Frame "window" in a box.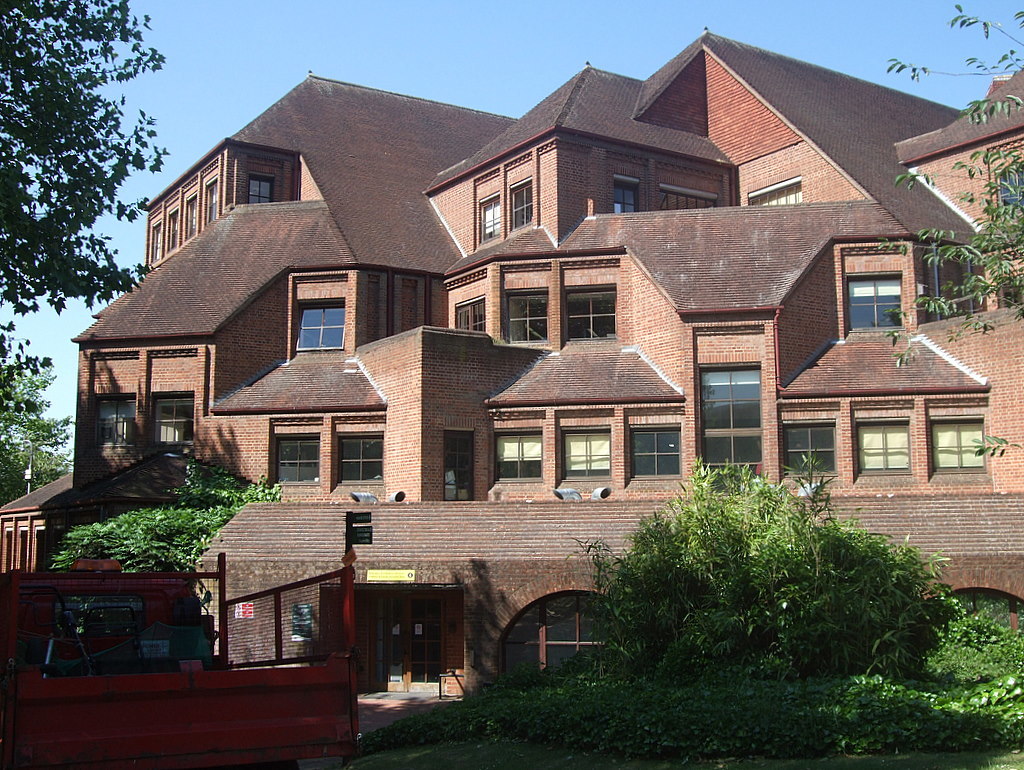
bbox(337, 436, 385, 487).
